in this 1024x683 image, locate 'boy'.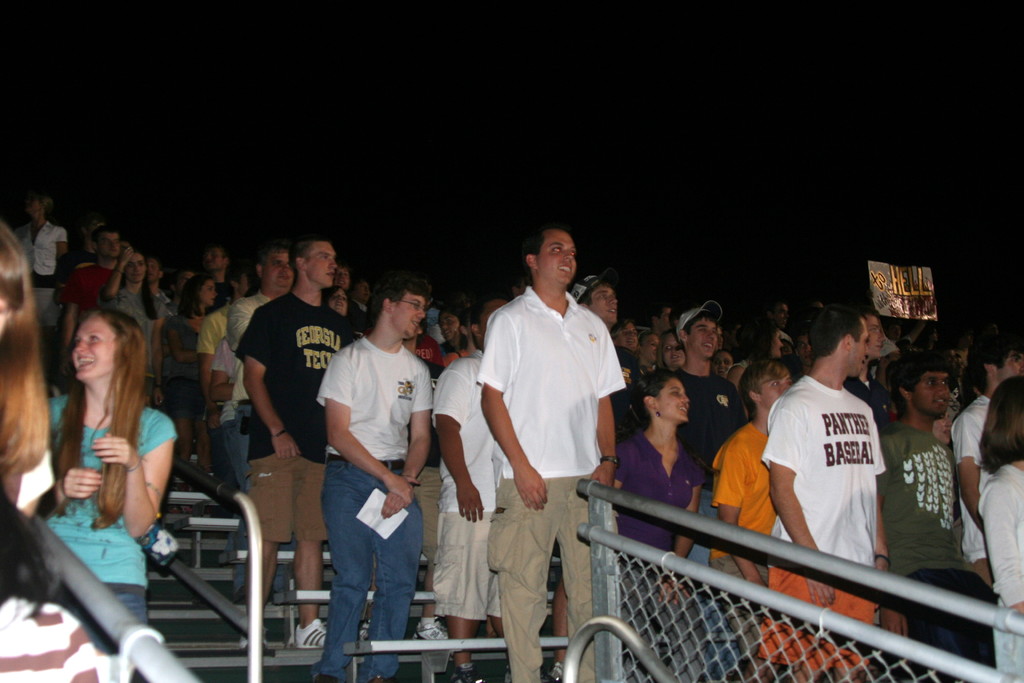
Bounding box: crop(570, 274, 643, 436).
